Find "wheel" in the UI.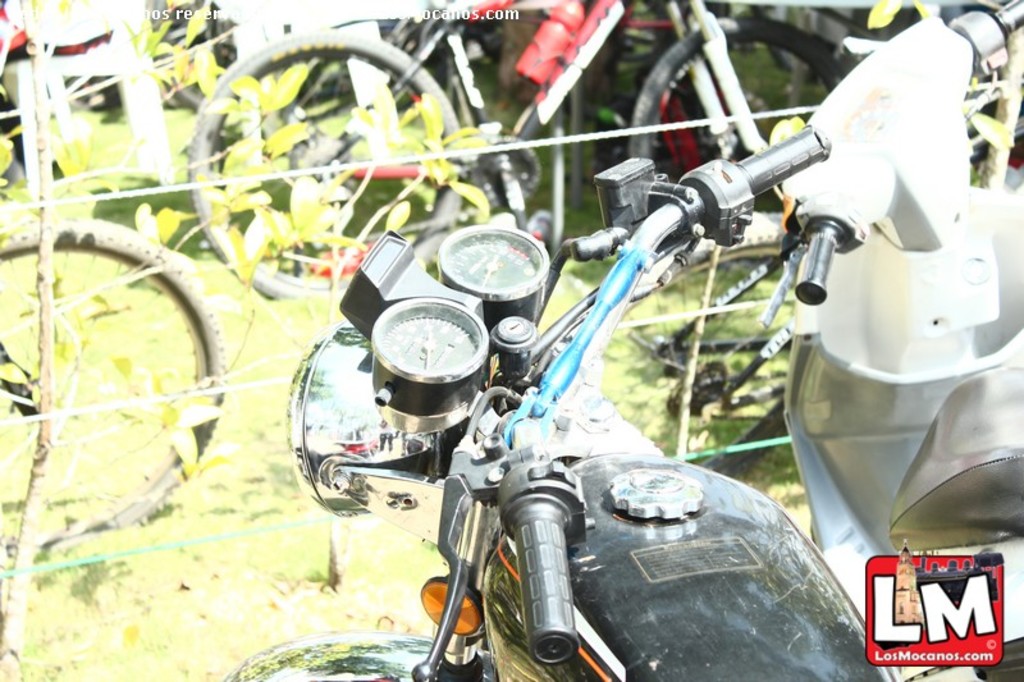
UI element at <bbox>186, 28, 458, 294</bbox>.
